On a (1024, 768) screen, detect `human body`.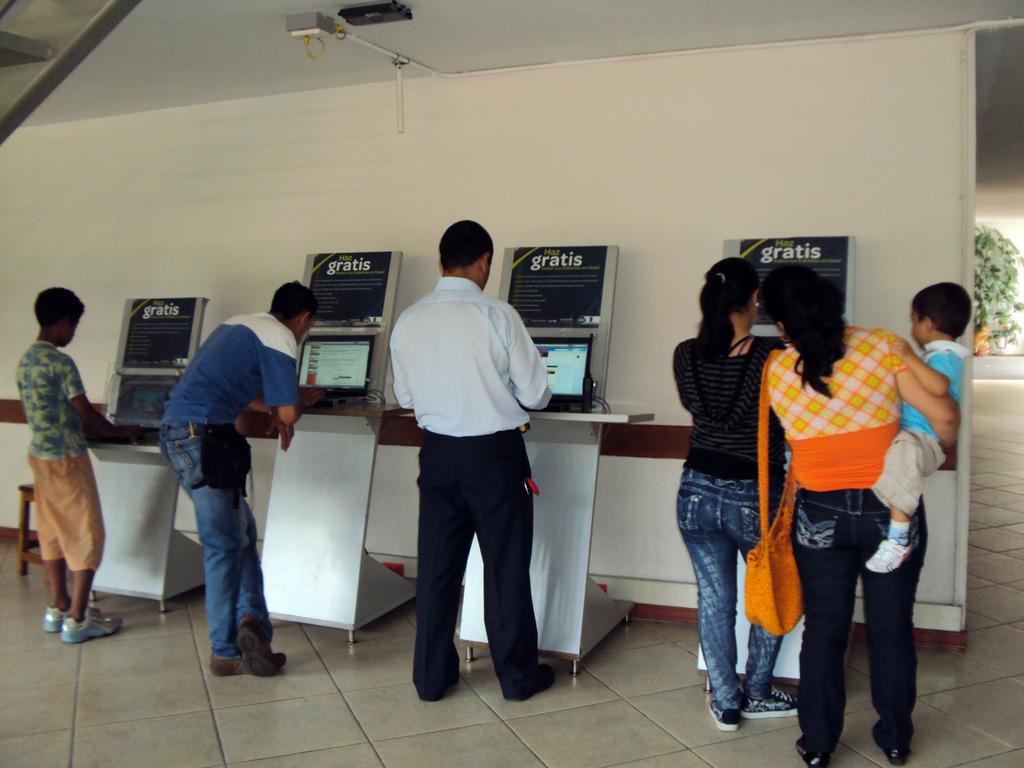
rect(391, 271, 552, 705).
